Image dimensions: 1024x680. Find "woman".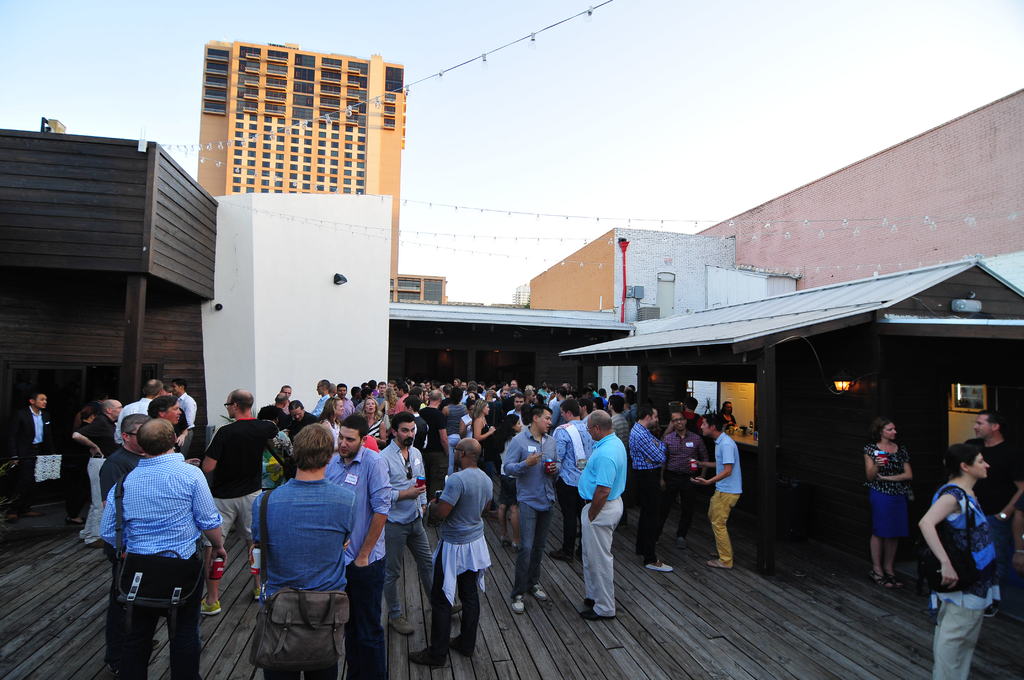
pyautogui.locateOnScreen(493, 412, 522, 558).
